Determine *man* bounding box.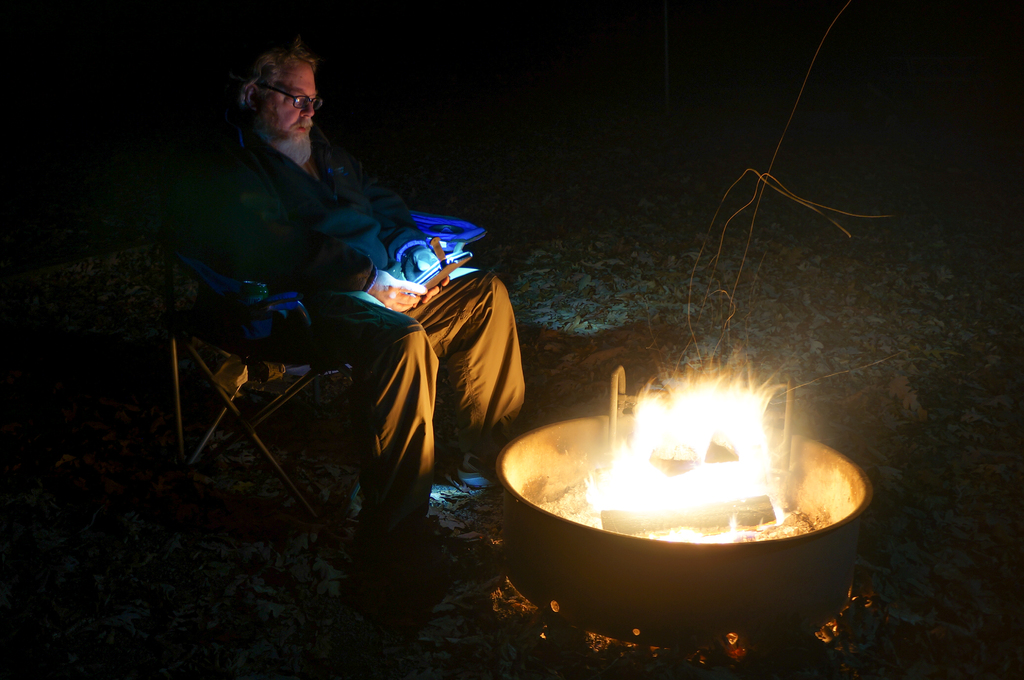
Determined: detection(160, 14, 589, 584).
